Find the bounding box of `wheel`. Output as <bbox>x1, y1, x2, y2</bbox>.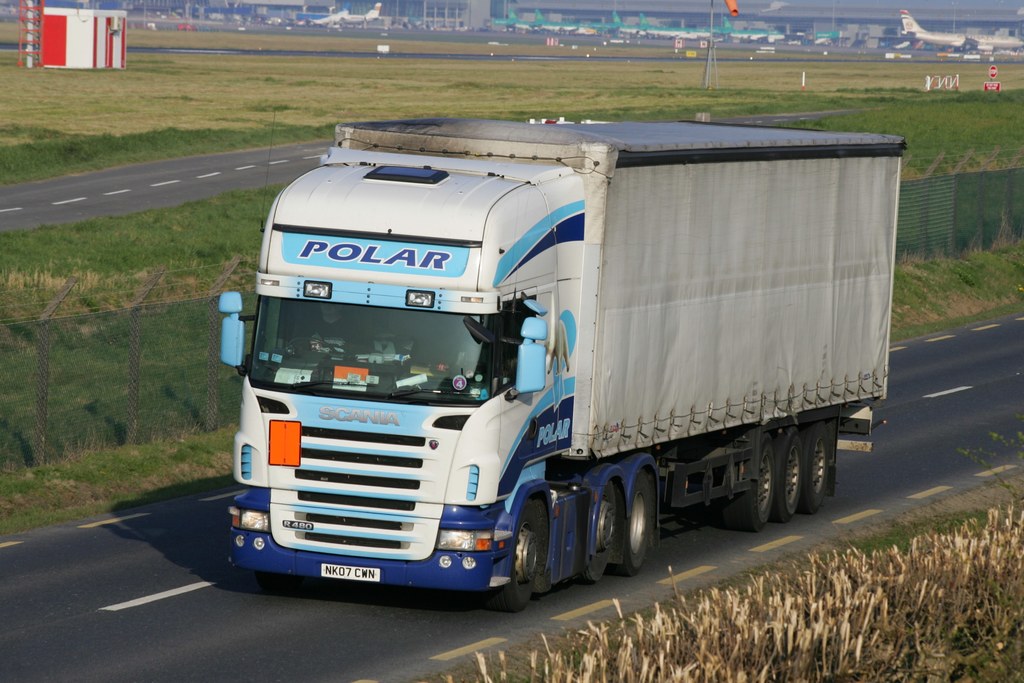
<bbox>803, 422, 831, 514</bbox>.
